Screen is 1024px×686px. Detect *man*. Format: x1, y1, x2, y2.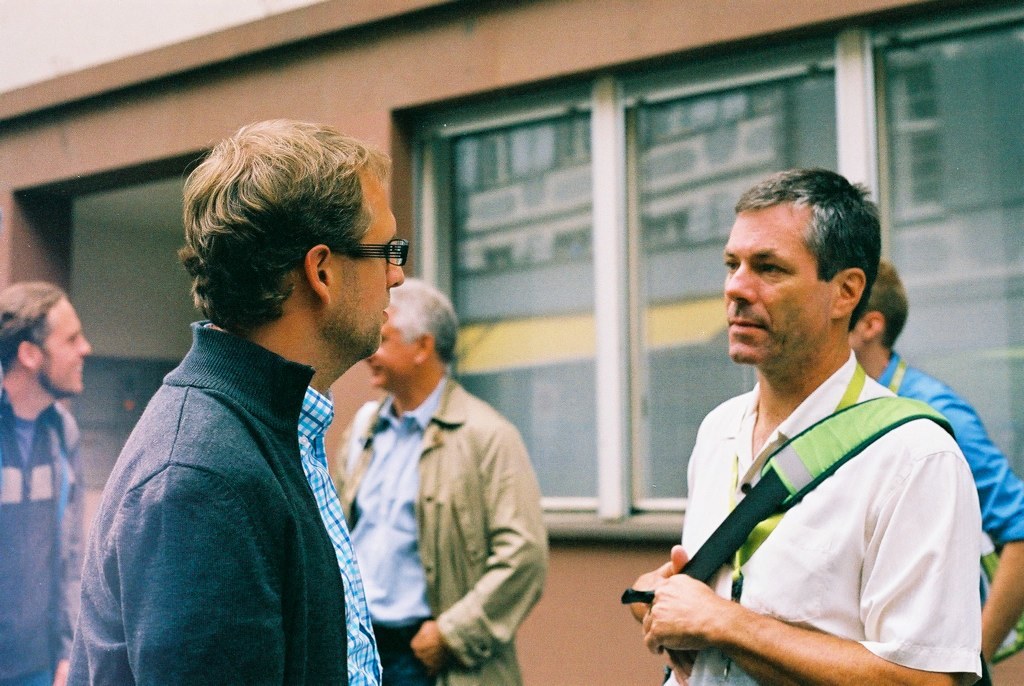
67, 124, 402, 685.
